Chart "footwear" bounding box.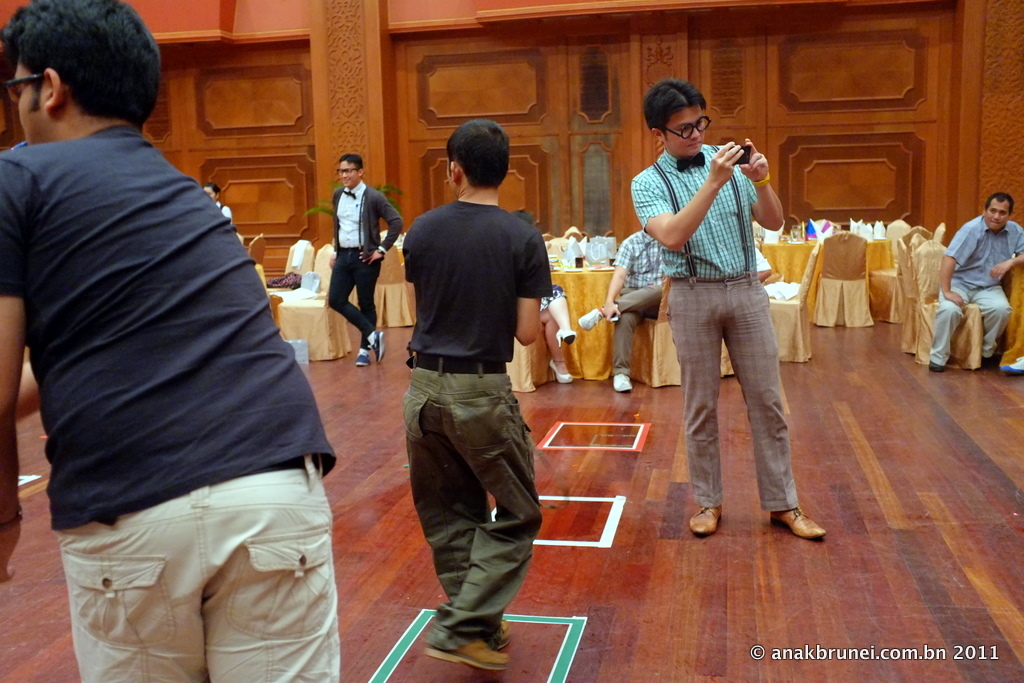
Charted: box=[692, 503, 722, 535].
